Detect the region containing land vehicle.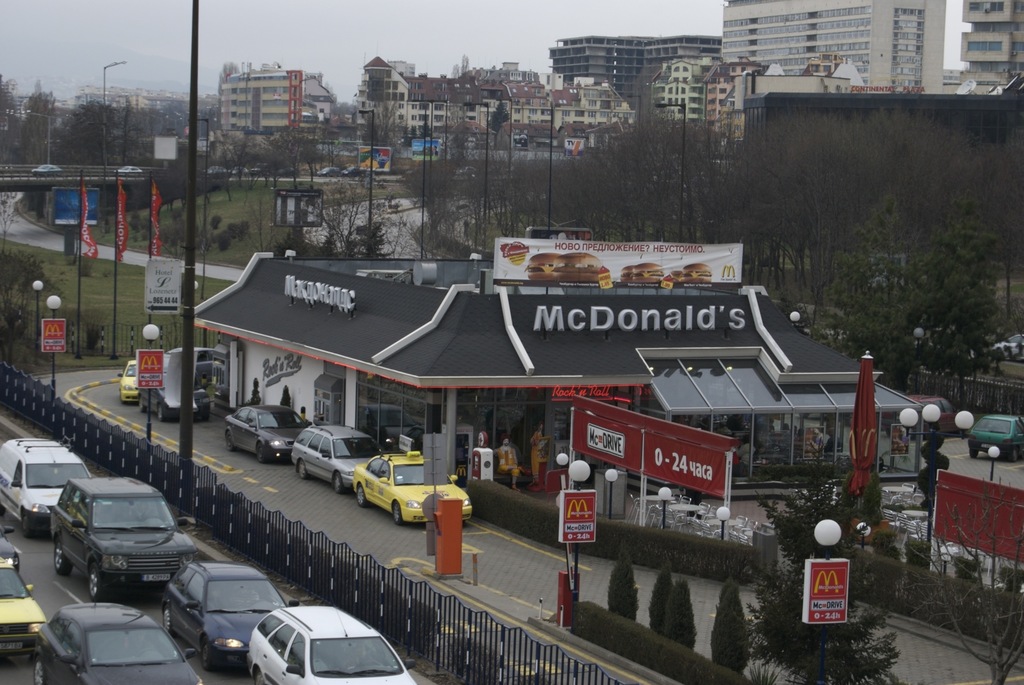
bbox=(964, 416, 1023, 465).
